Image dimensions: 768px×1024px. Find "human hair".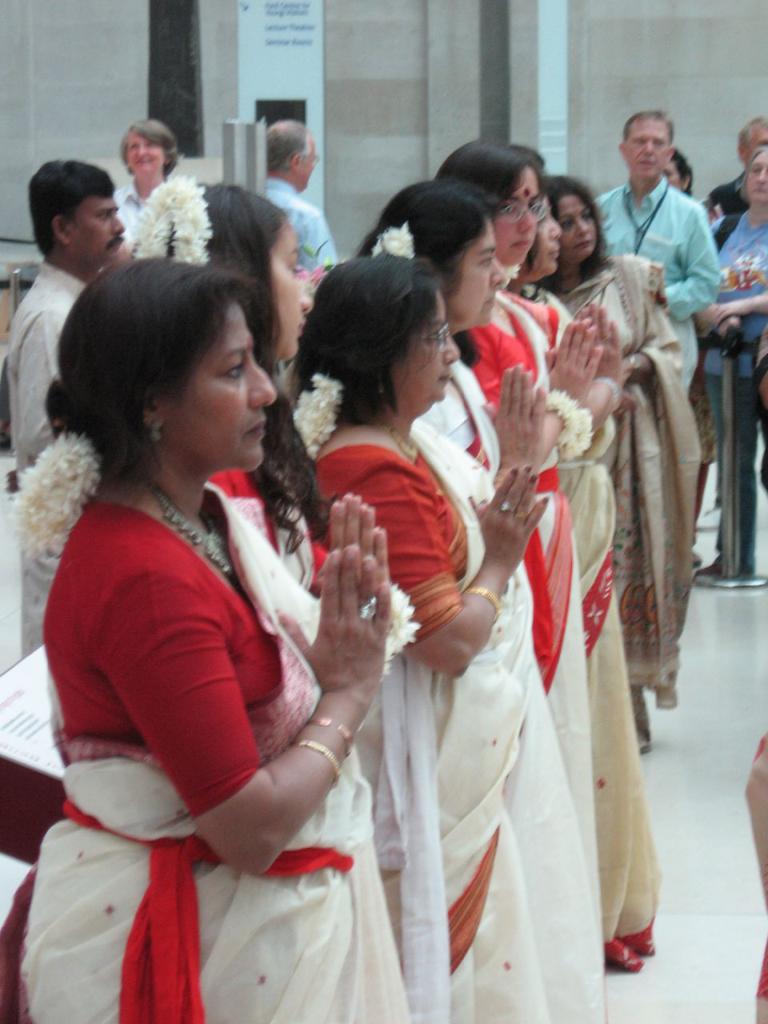
crop(540, 178, 610, 299).
